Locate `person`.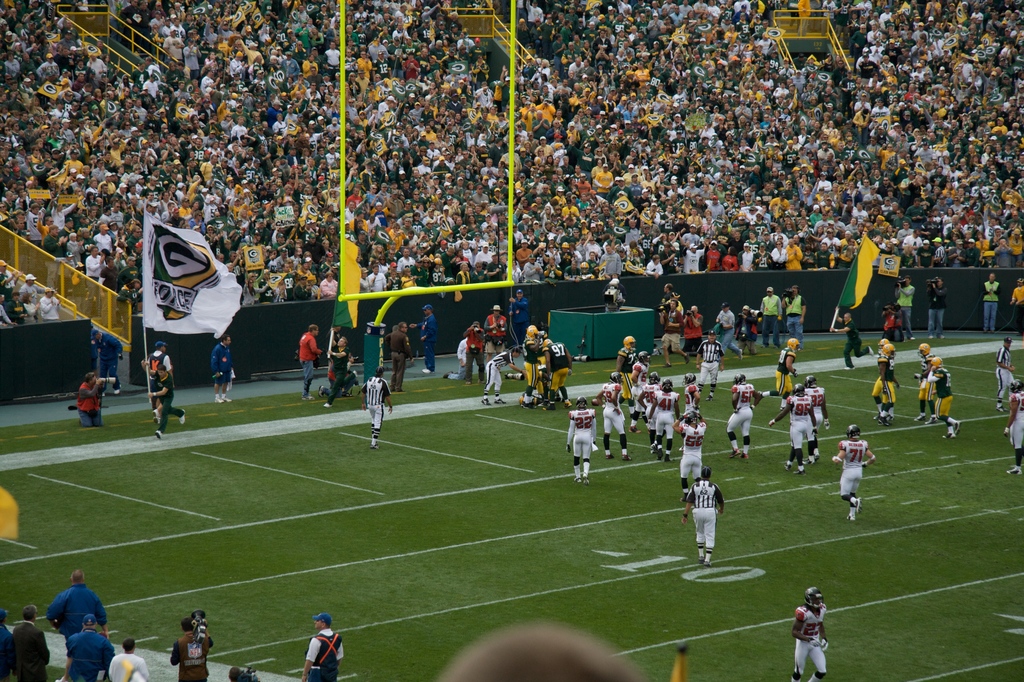
Bounding box: 1010,229,1023,264.
